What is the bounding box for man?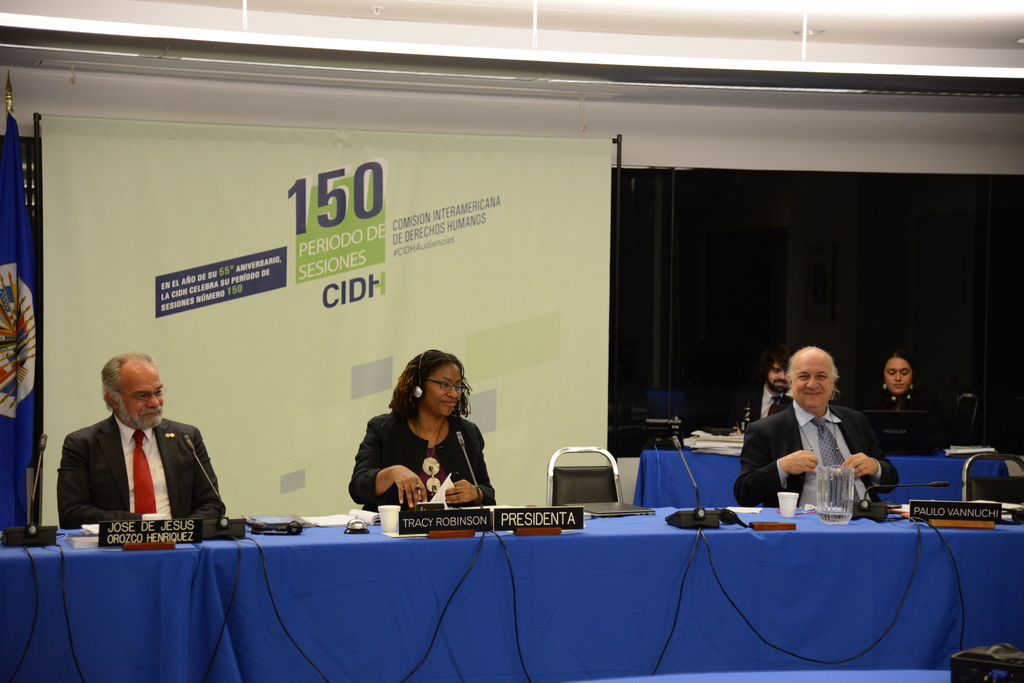
x1=747, y1=351, x2=899, y2=536.
